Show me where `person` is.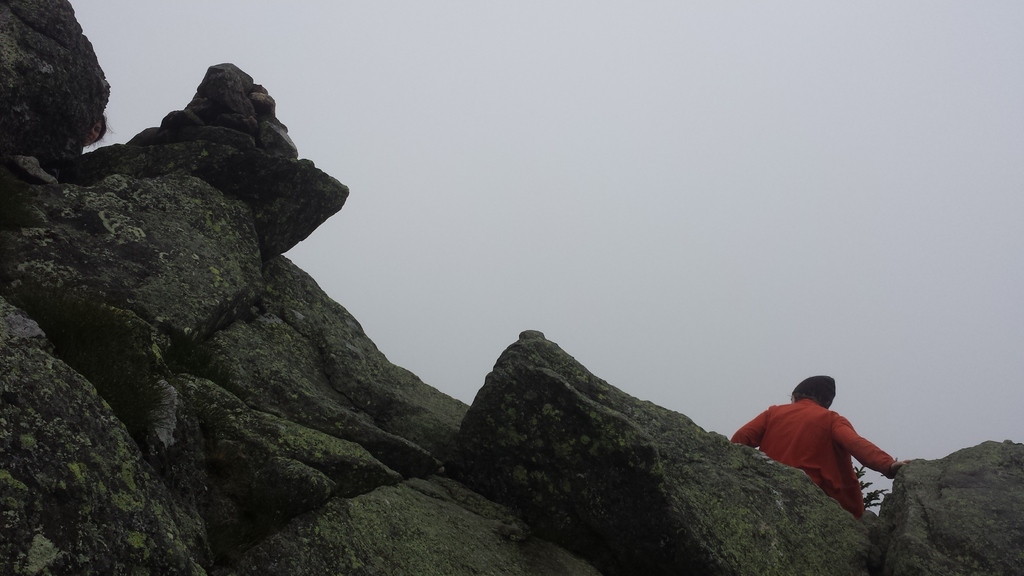
`person` is at left=736, top=370, right=901, bottom=511.
